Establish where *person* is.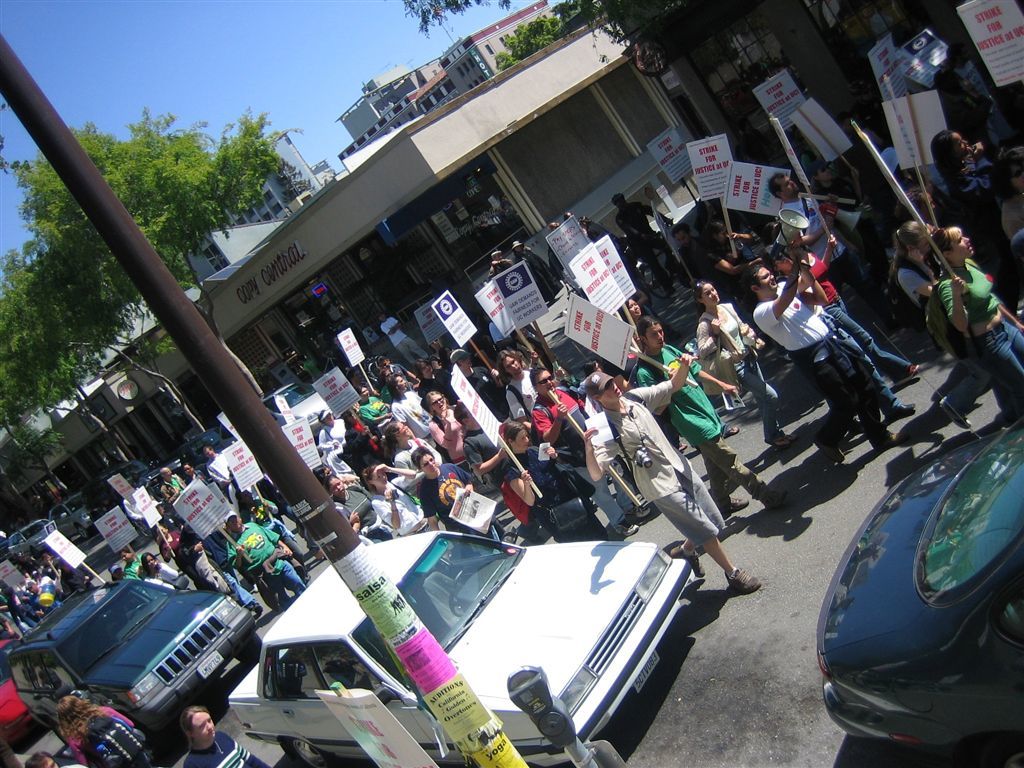
Established at <bbox>173, 699, 274, 767</bbox>.
